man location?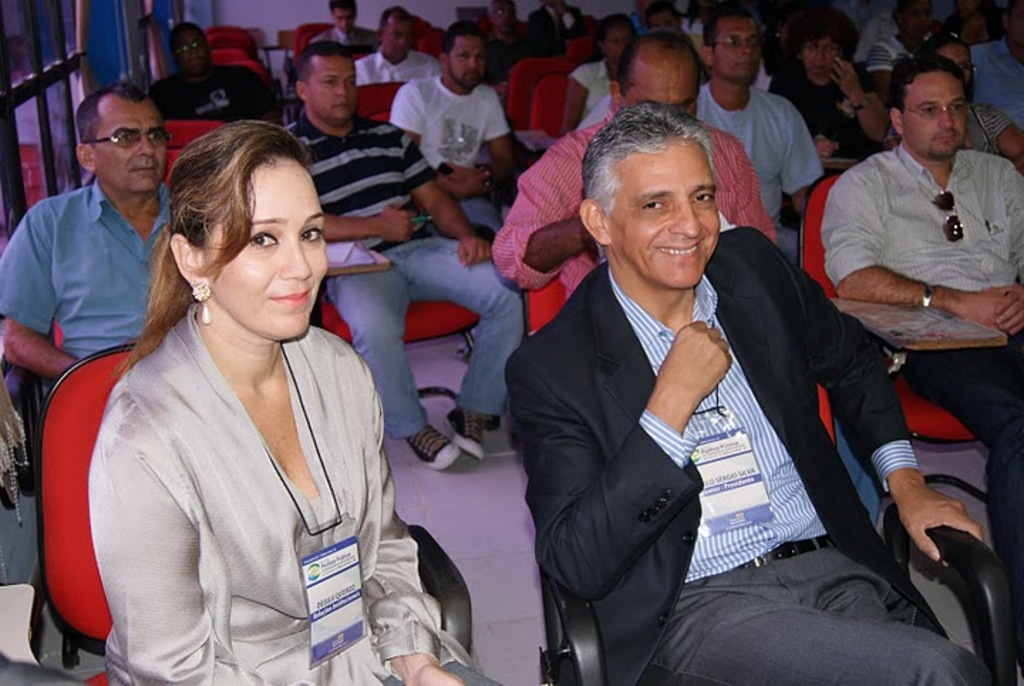
[left=385, top=24, right=522, bottom=235]
